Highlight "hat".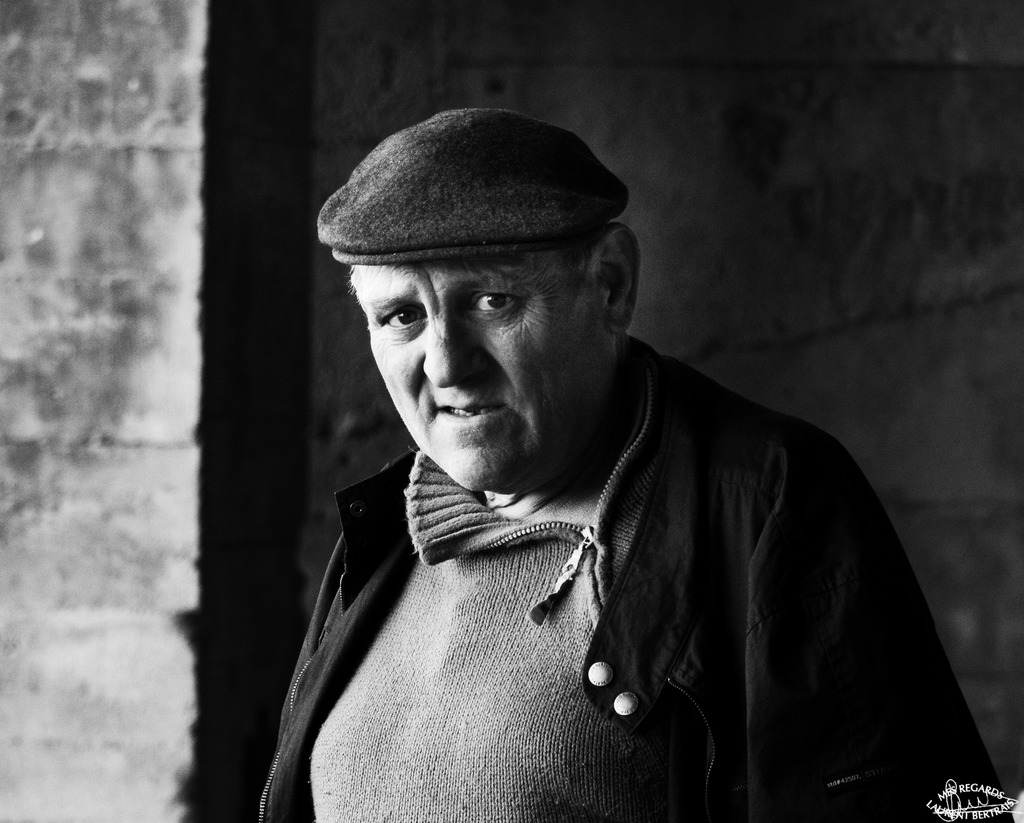
Highlighted region: rect(318, 107, 633, 270).
